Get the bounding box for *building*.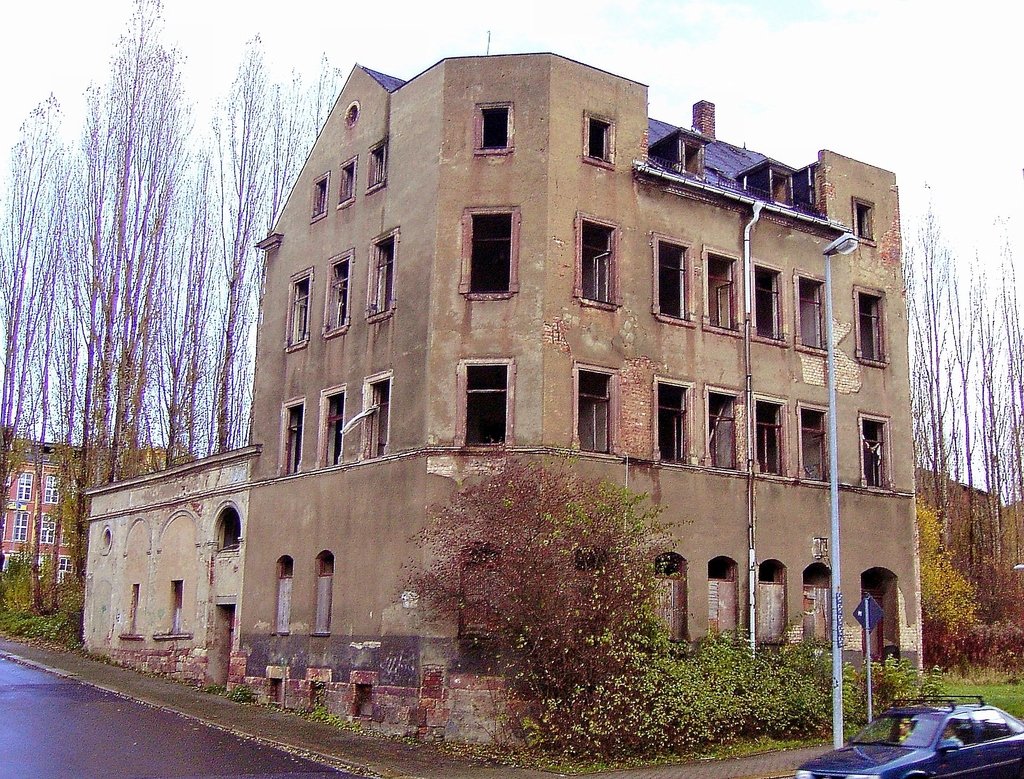
0:434:130:595.
